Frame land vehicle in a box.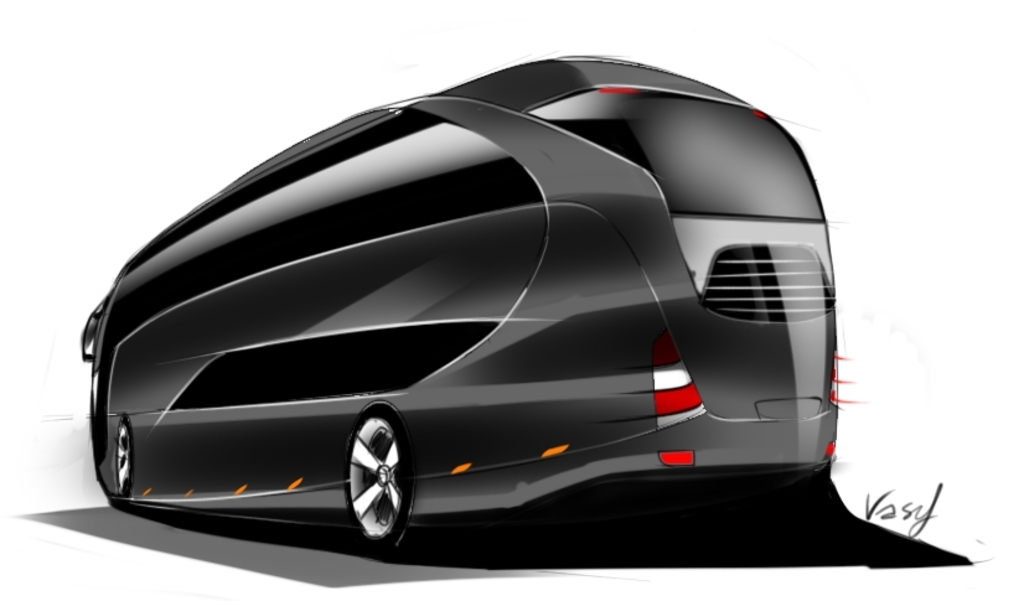
select_region(78, 53, 833, 549).
